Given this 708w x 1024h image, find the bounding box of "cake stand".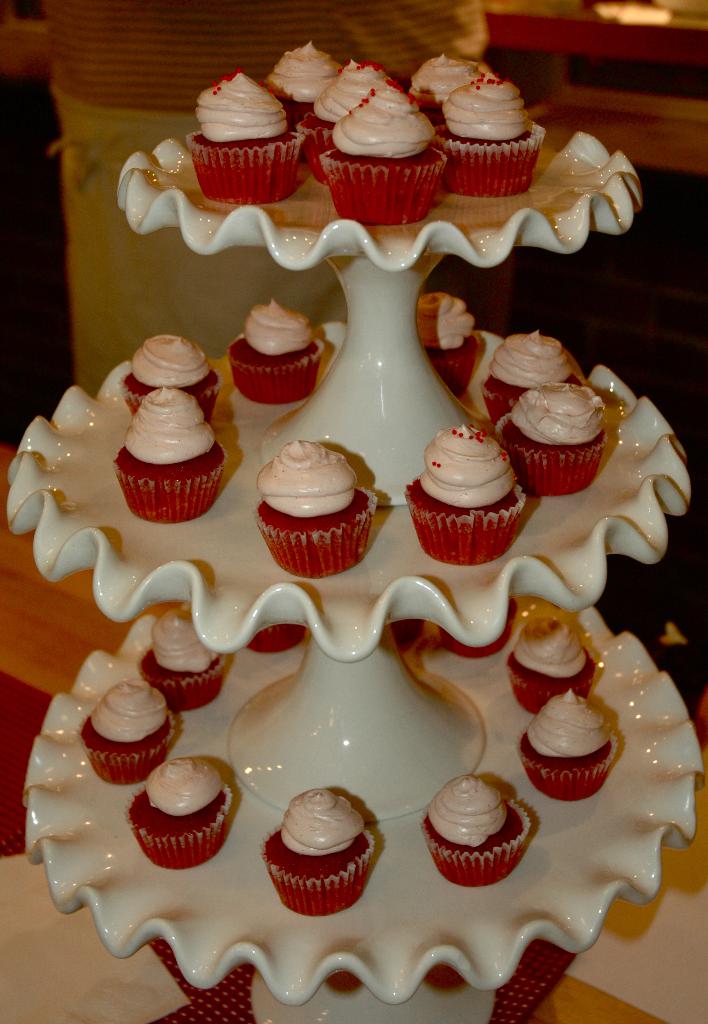
x1=0, y1=128, x2=707, y2=1023.
